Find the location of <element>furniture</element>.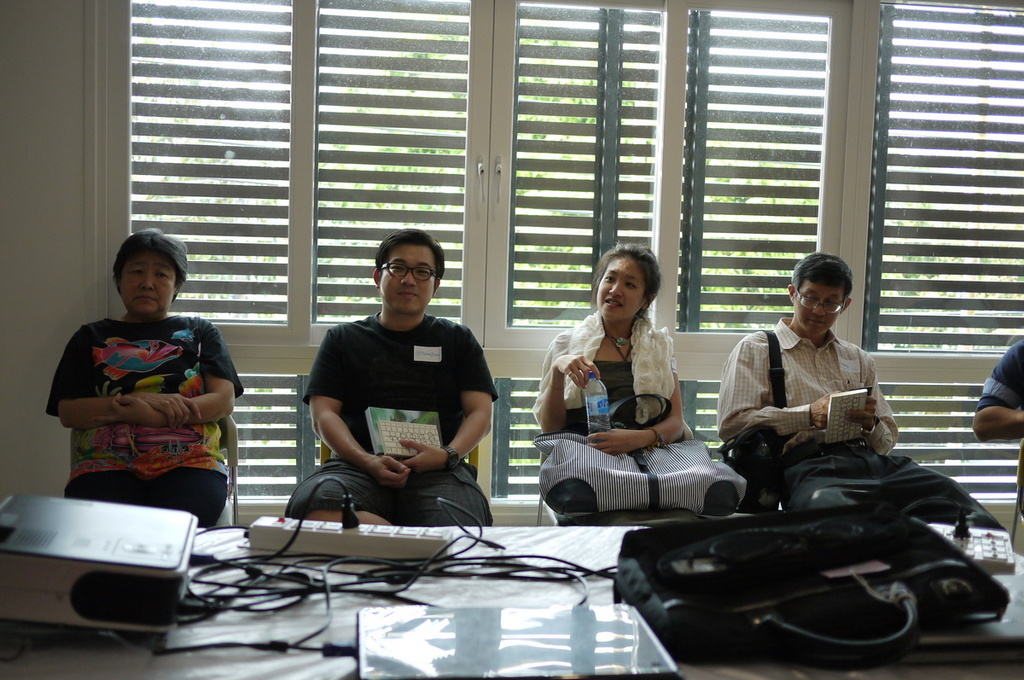
Location: box=[534, 421, 701, 527].
